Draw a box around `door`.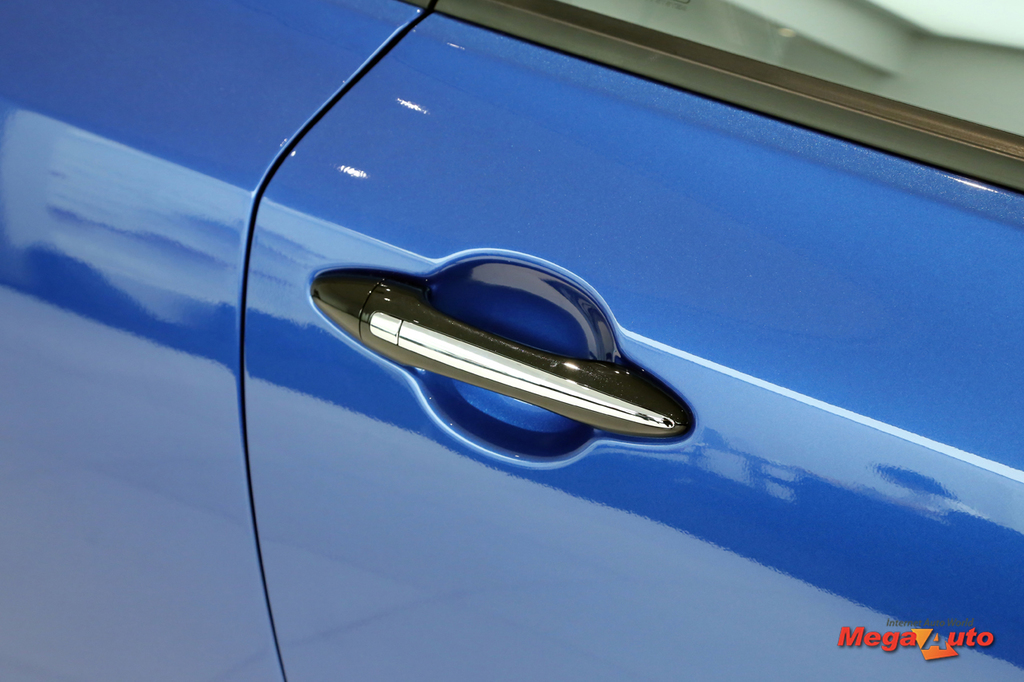
234/0/1023/681.
